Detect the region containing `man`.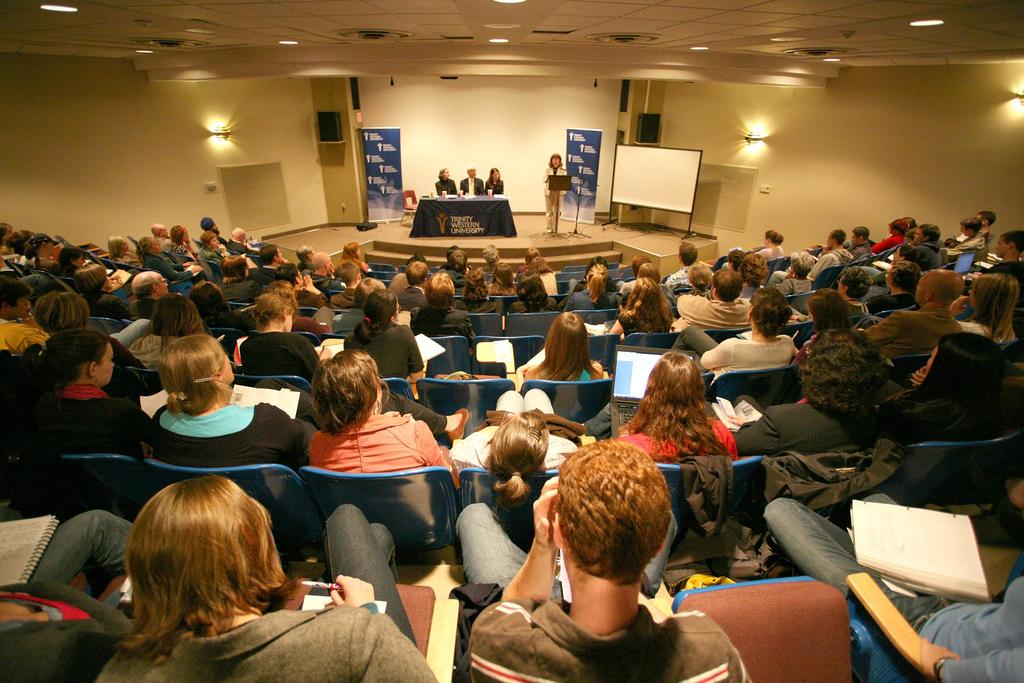
<box>955,222,990,261</box>.
